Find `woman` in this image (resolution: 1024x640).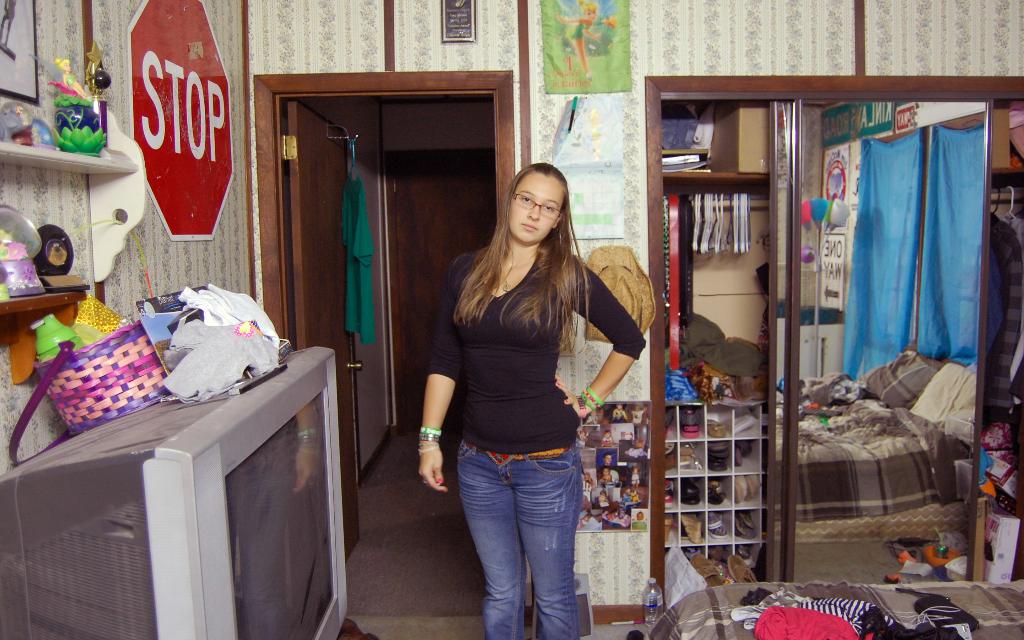
crop(419, 160, 646, 639).
